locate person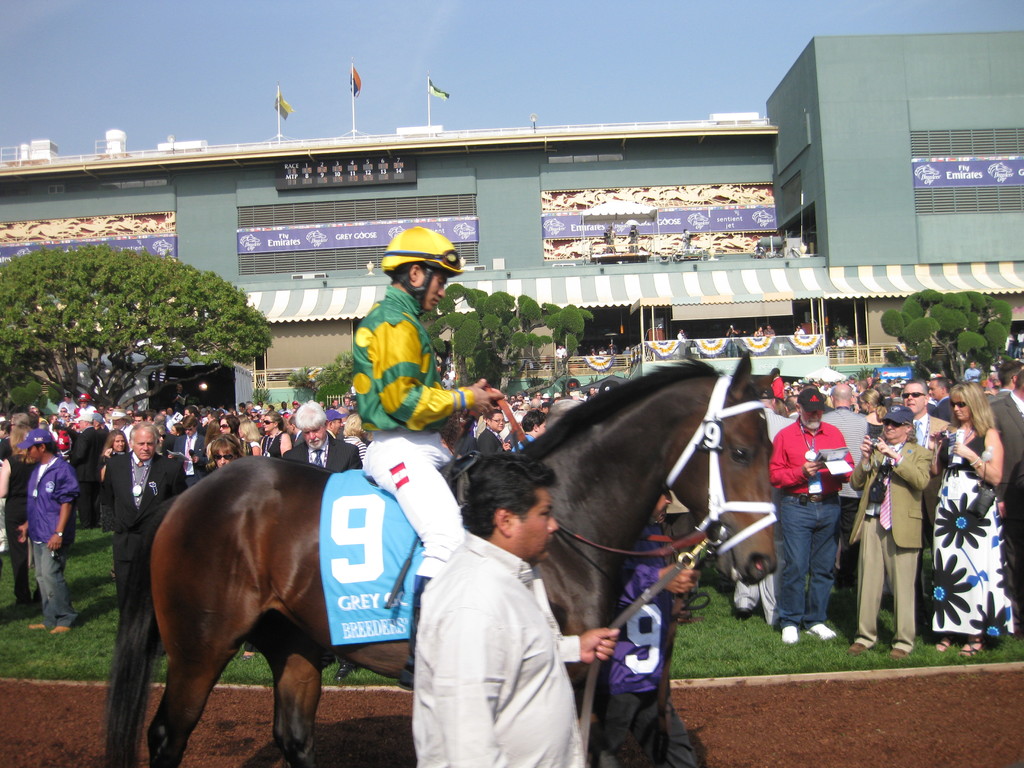
pyautogui.locateOnScreen(769, 360, 858, 657)
